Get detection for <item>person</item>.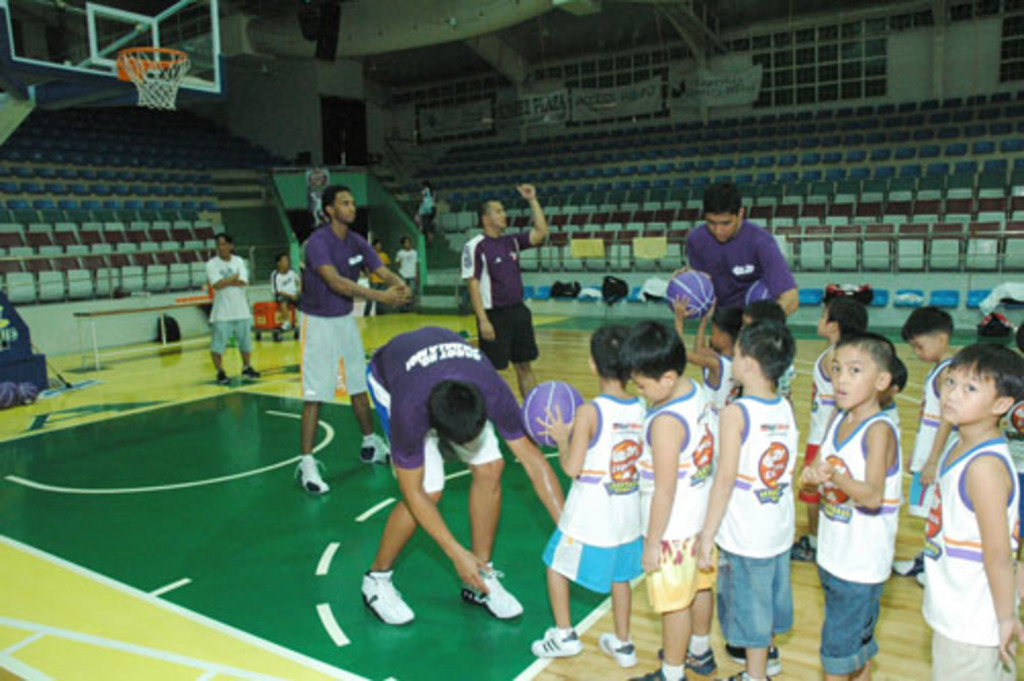
Detection: left=797, top=331, right=897, bottom=679.
